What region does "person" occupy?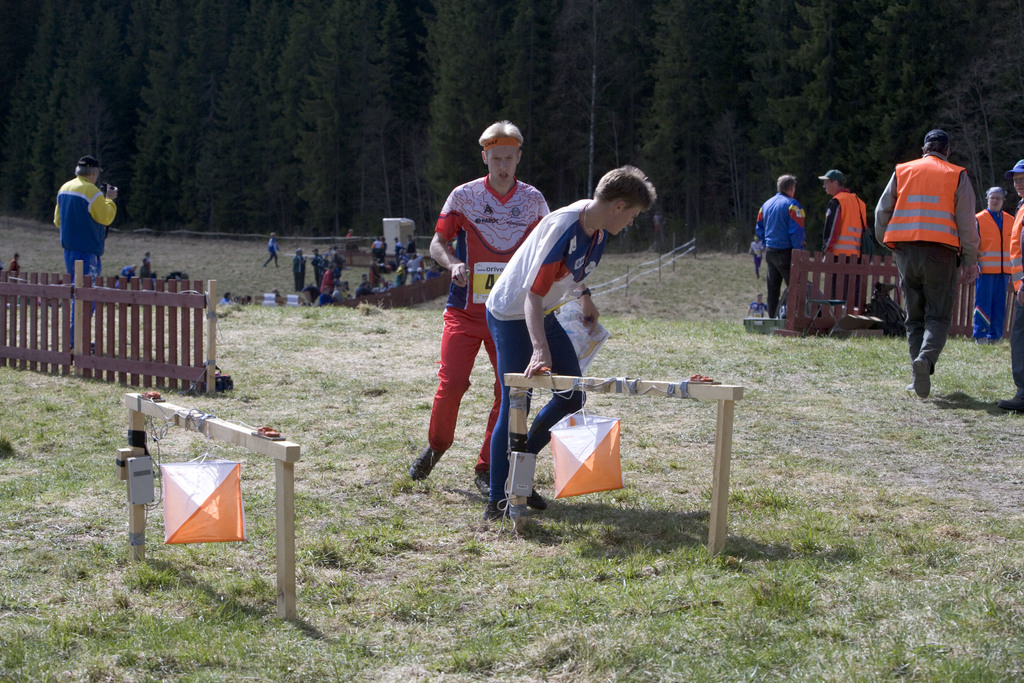
pyautogui.locateOnScreen(122, 266, 137, 278).
